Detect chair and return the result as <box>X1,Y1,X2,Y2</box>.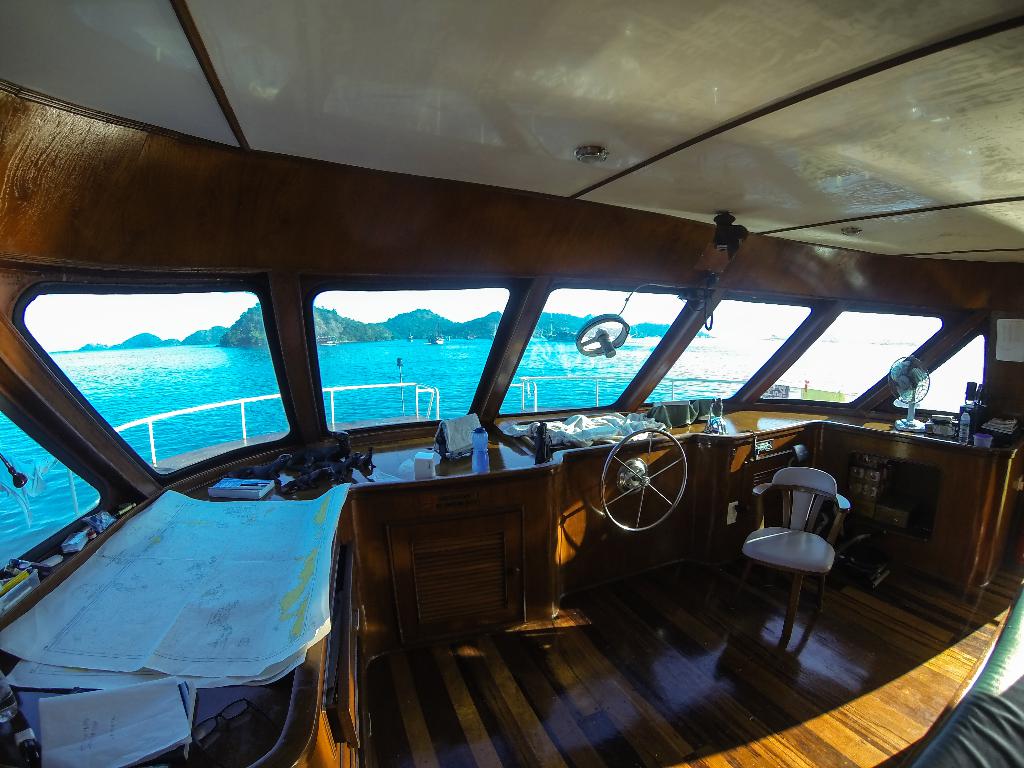
<box>746,447,858,658</box>.
